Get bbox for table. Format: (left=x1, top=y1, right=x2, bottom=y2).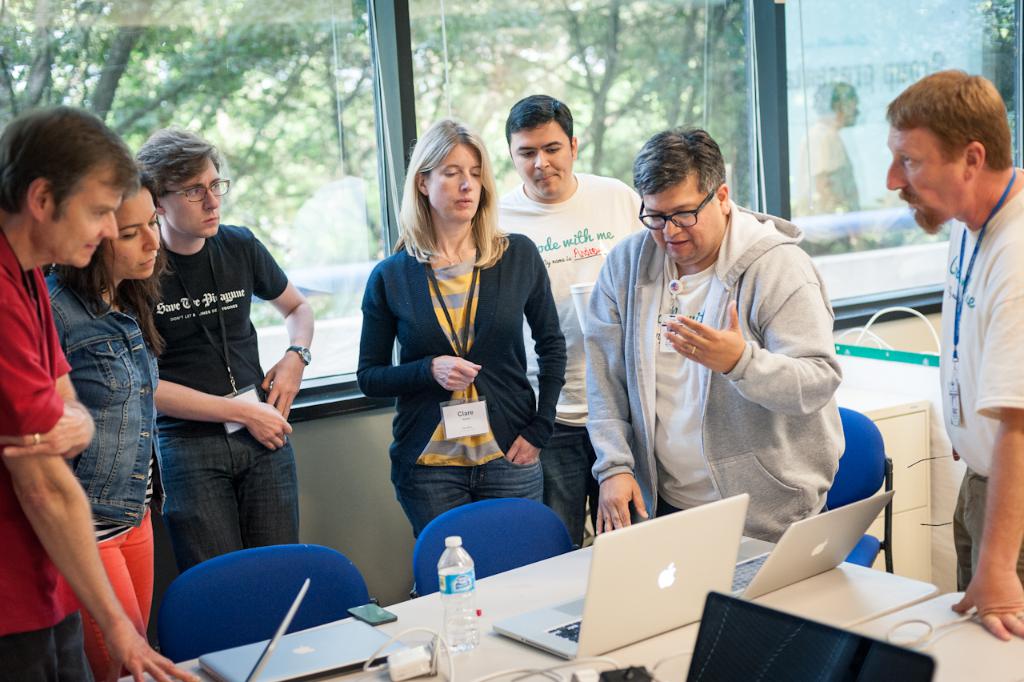
(left=109, top=535, right=939, bottom=681).
